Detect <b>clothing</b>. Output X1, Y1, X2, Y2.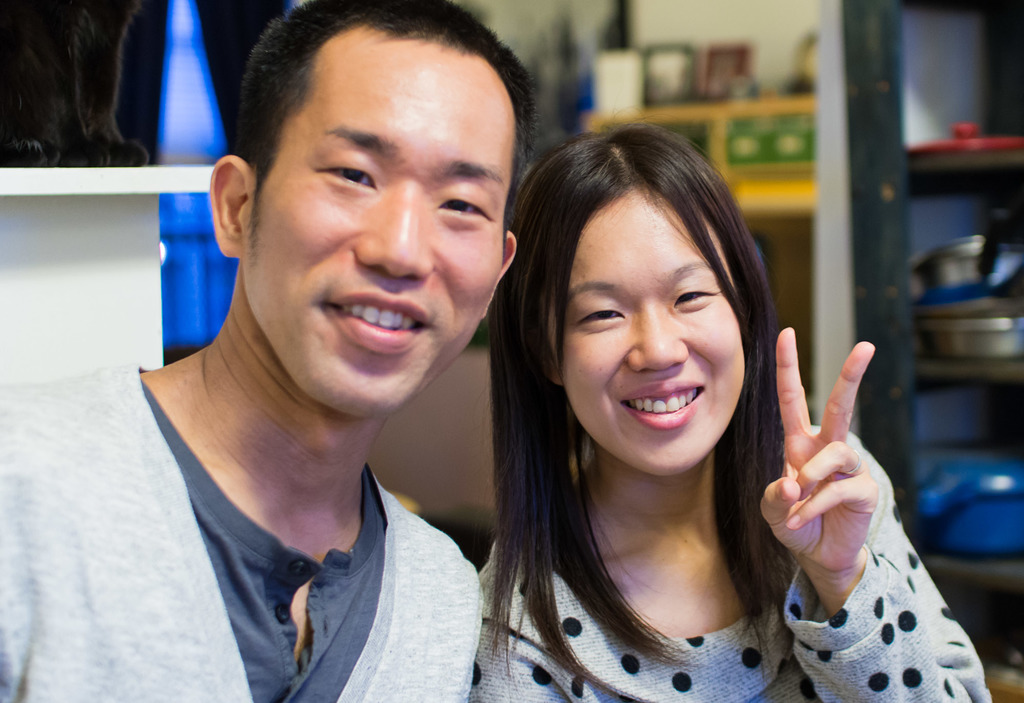
0, 365, 483, 702.
